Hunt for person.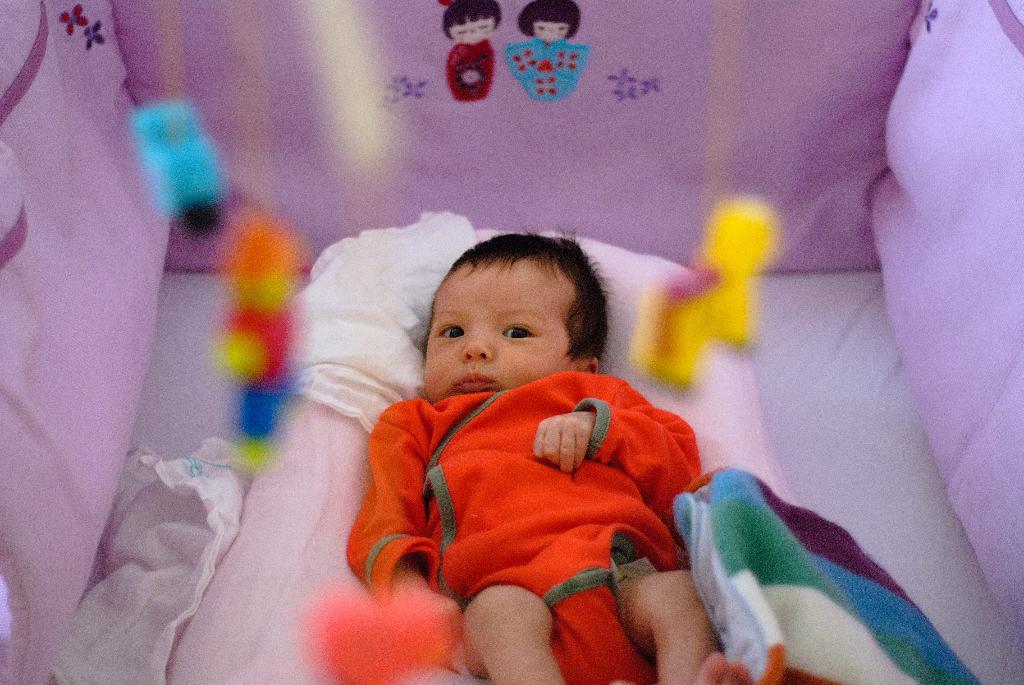
Hunted down at box(502, 0, 592, 104).
